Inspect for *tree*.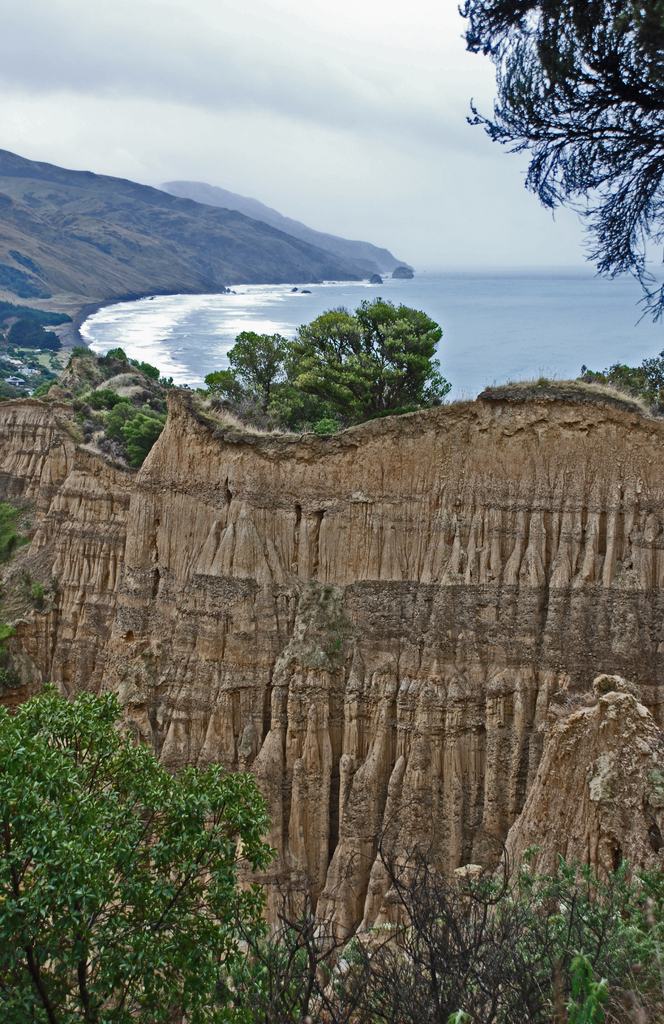
Inspection: <region>462, 0, 663, 319</region>.
